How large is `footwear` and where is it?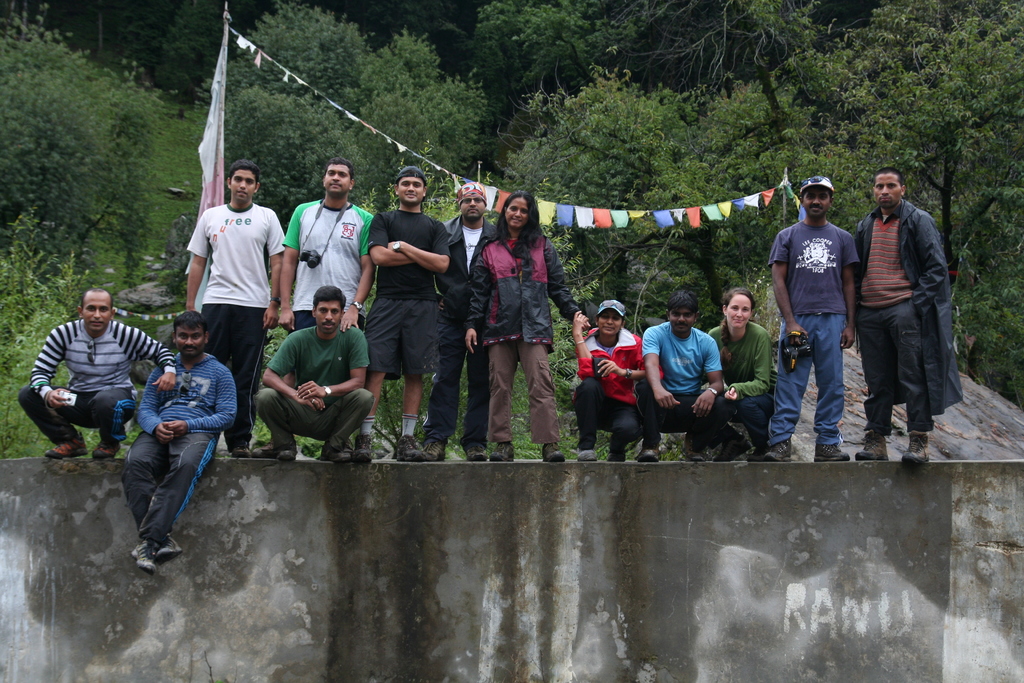
Bounding box: [x1=463, y1=447, x2=488, y2=461].
